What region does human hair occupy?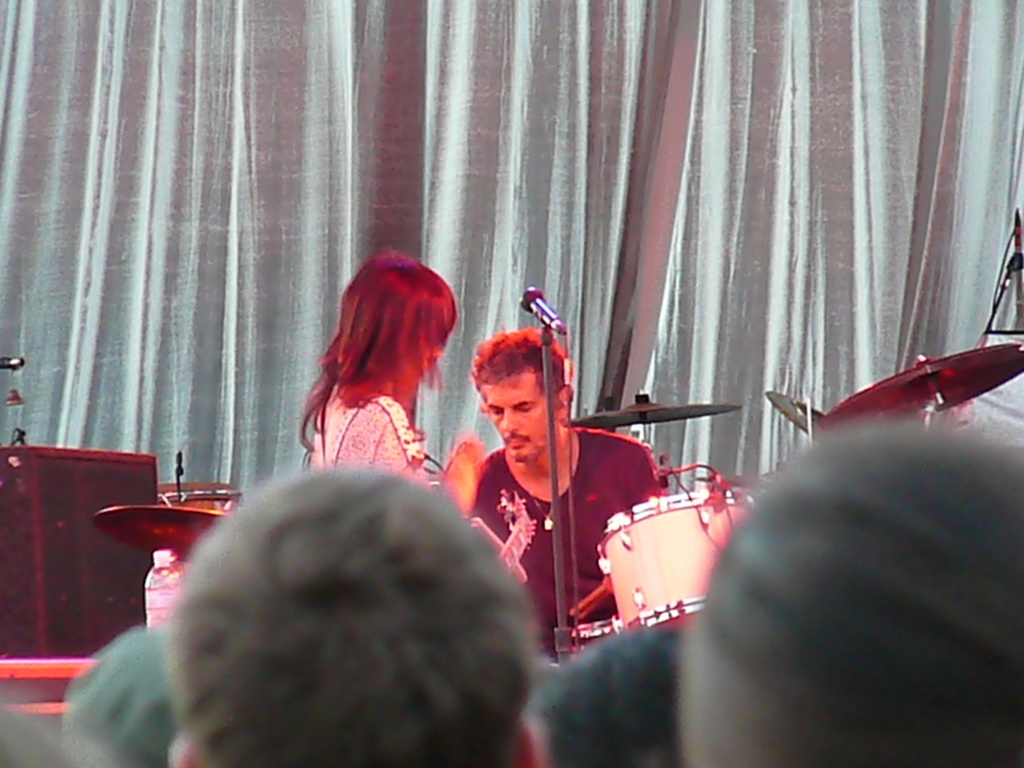
(160, 470, 536, 767).
